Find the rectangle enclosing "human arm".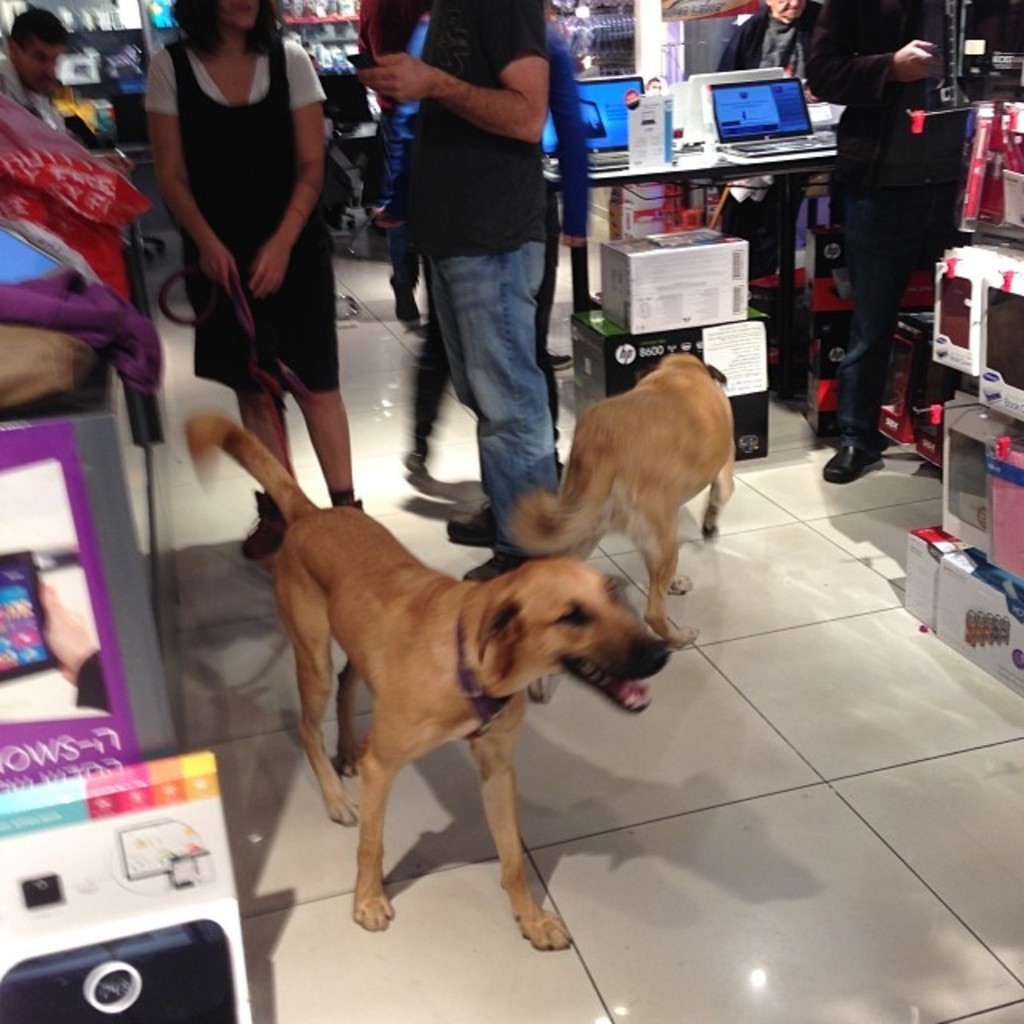
l=141, t=54, r=245, b=298.
